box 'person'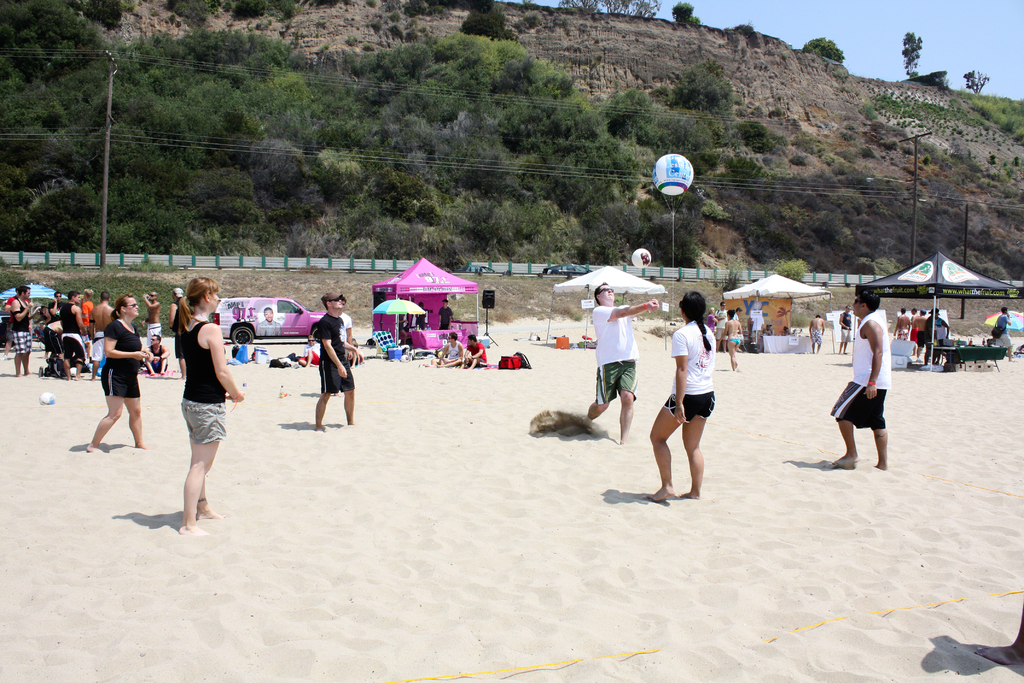
61:293:90:368
